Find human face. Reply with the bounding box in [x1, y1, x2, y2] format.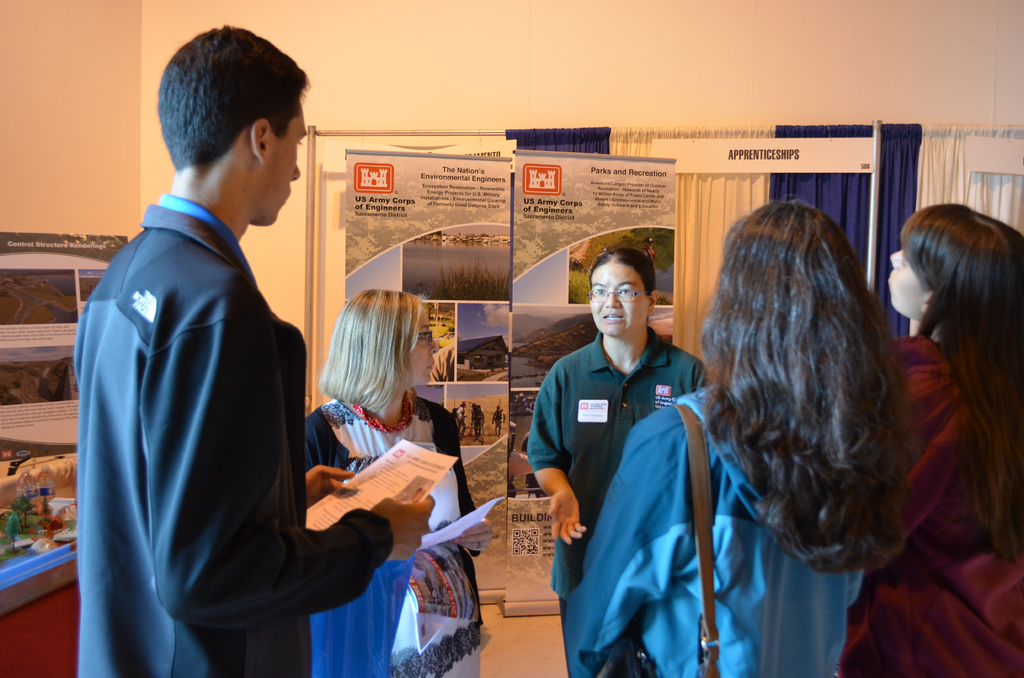
[246, 105, 301, 219].
